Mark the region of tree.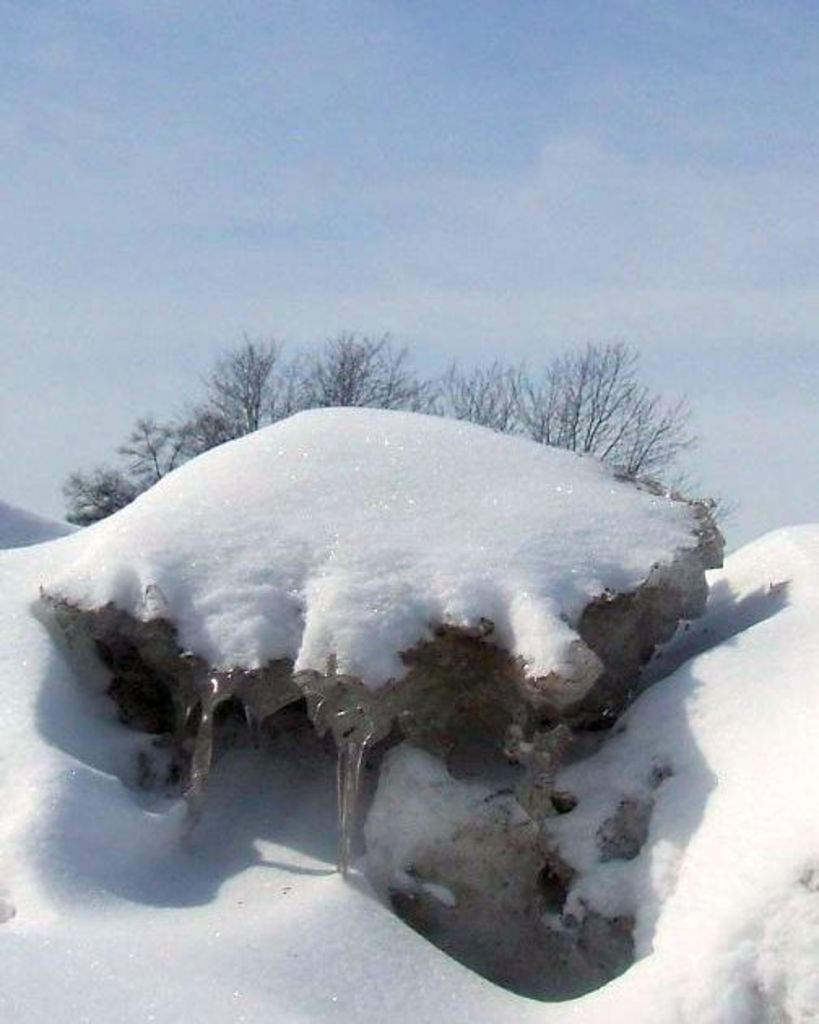
Region: l=117, t=413, r=189, b=483.
